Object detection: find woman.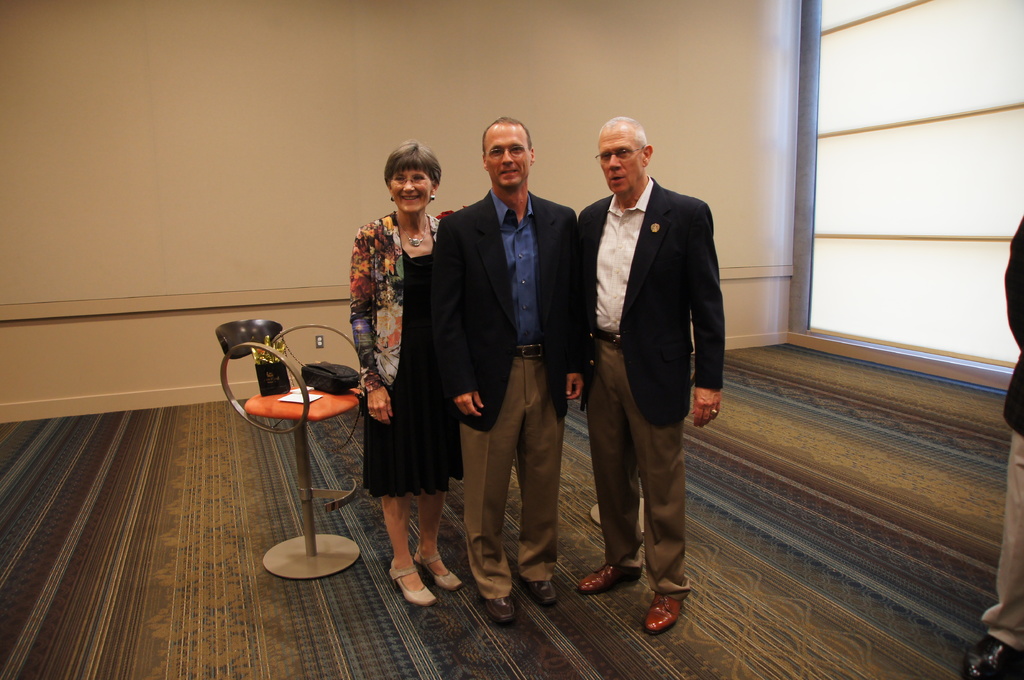
region(354, 162, 469, 593).
